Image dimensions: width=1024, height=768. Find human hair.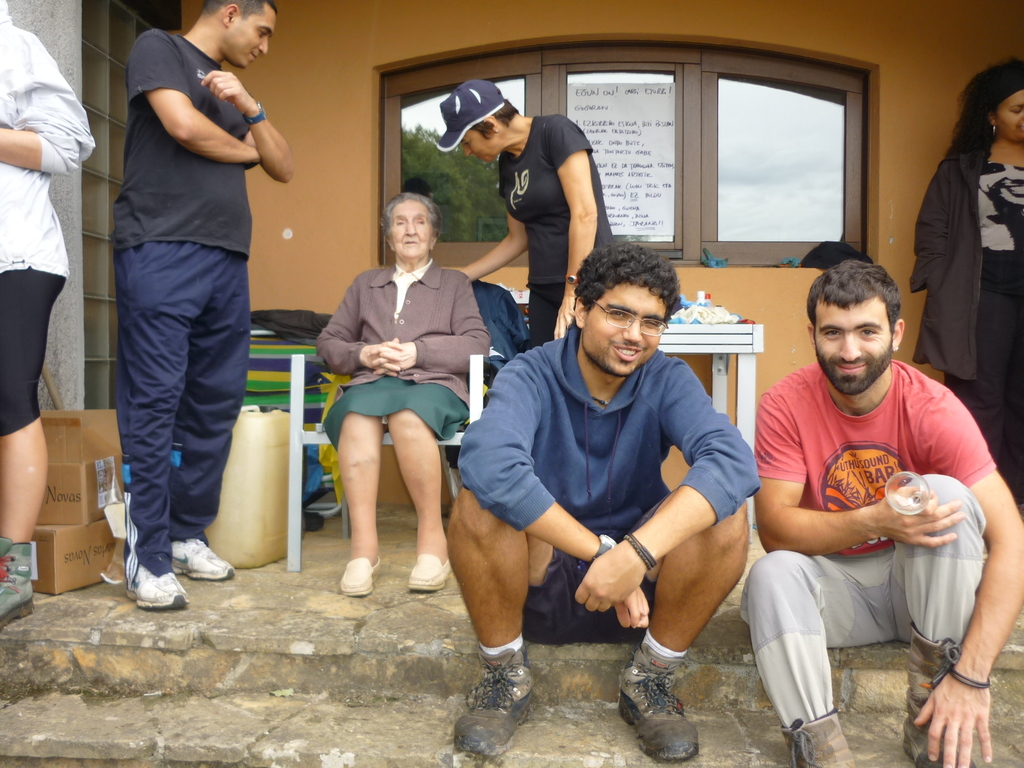
[472,88,521,141].
